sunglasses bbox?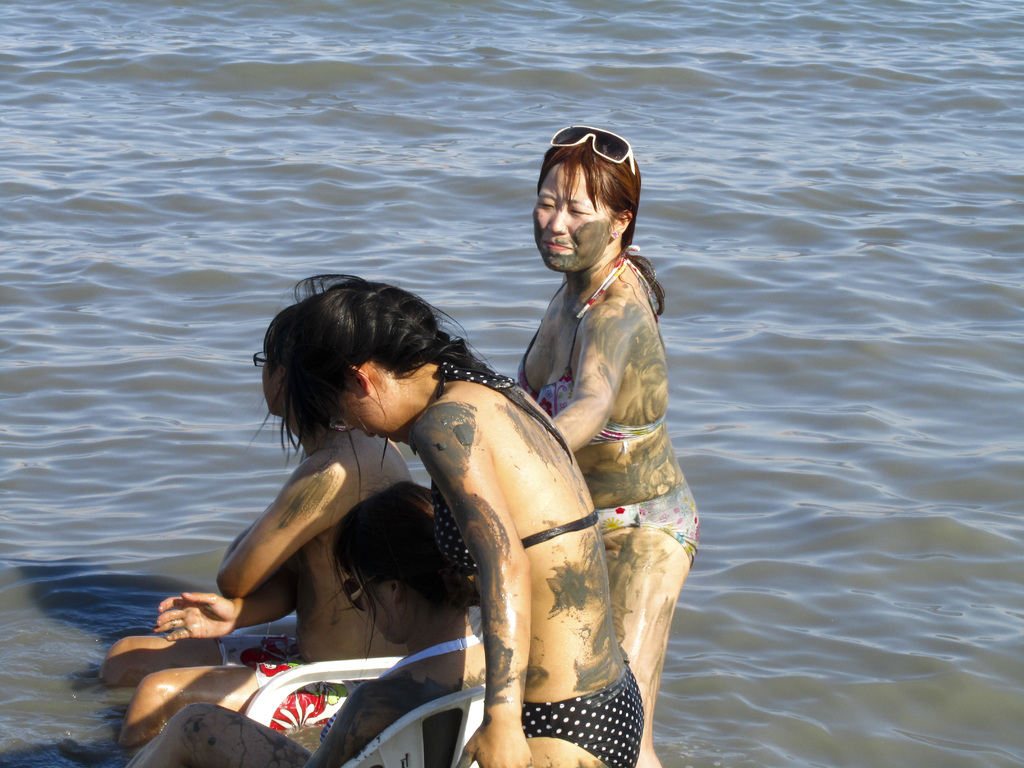
detection(346, 579, 372, 614)
